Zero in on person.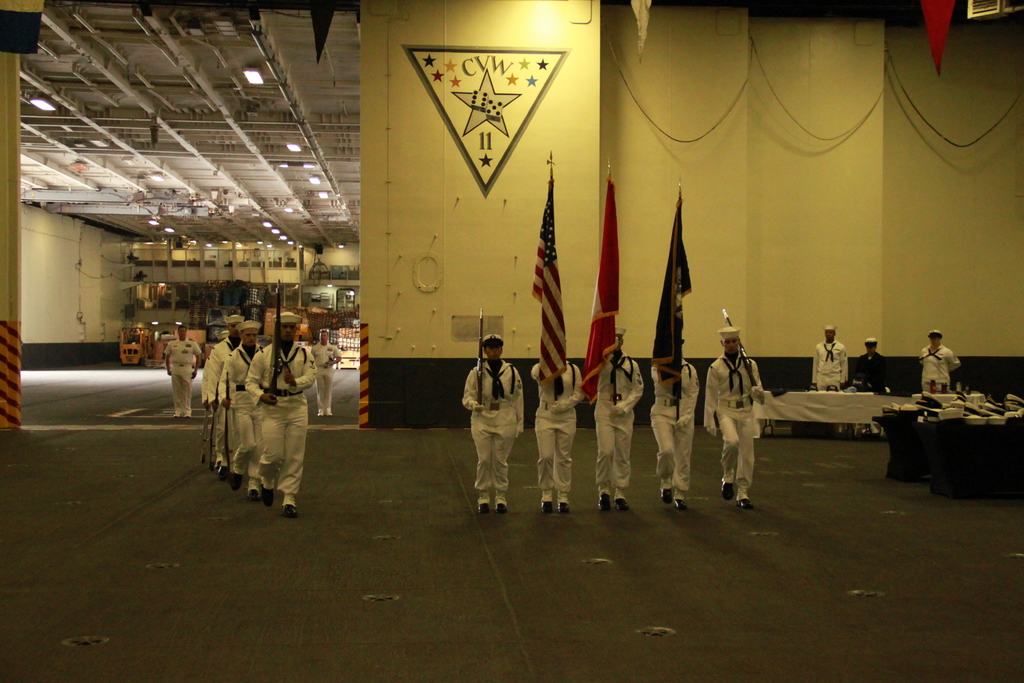
Zeroed in: (588, 339, 641, 506).
